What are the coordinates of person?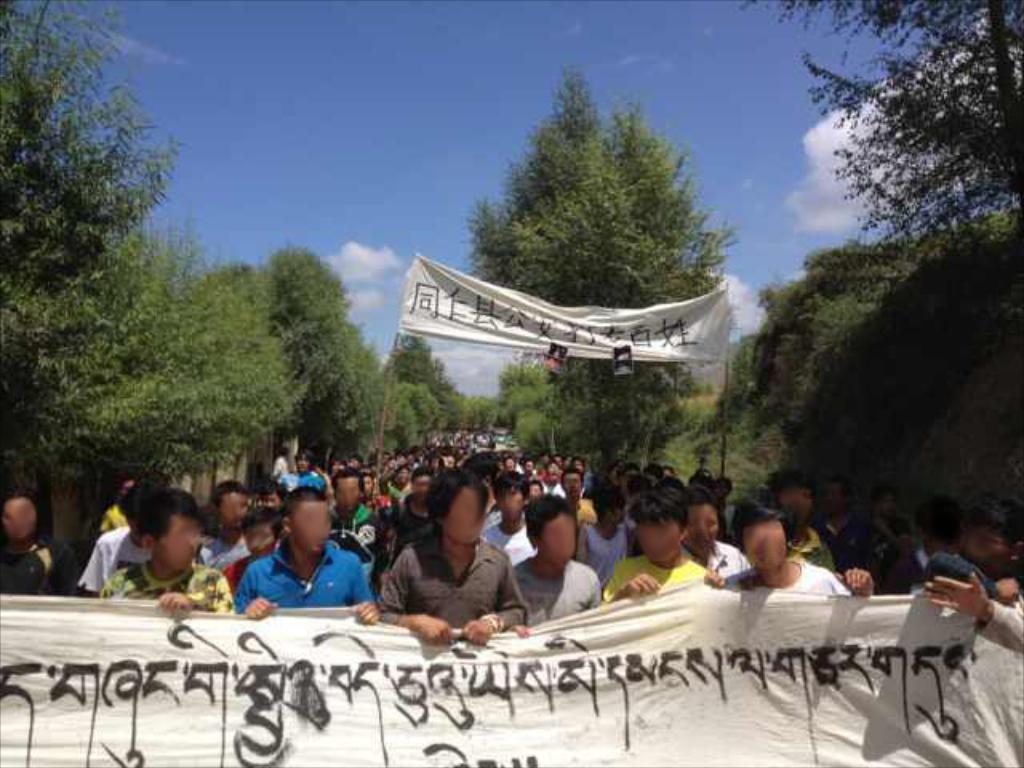
bbox=(0, 494, 83, 598).
